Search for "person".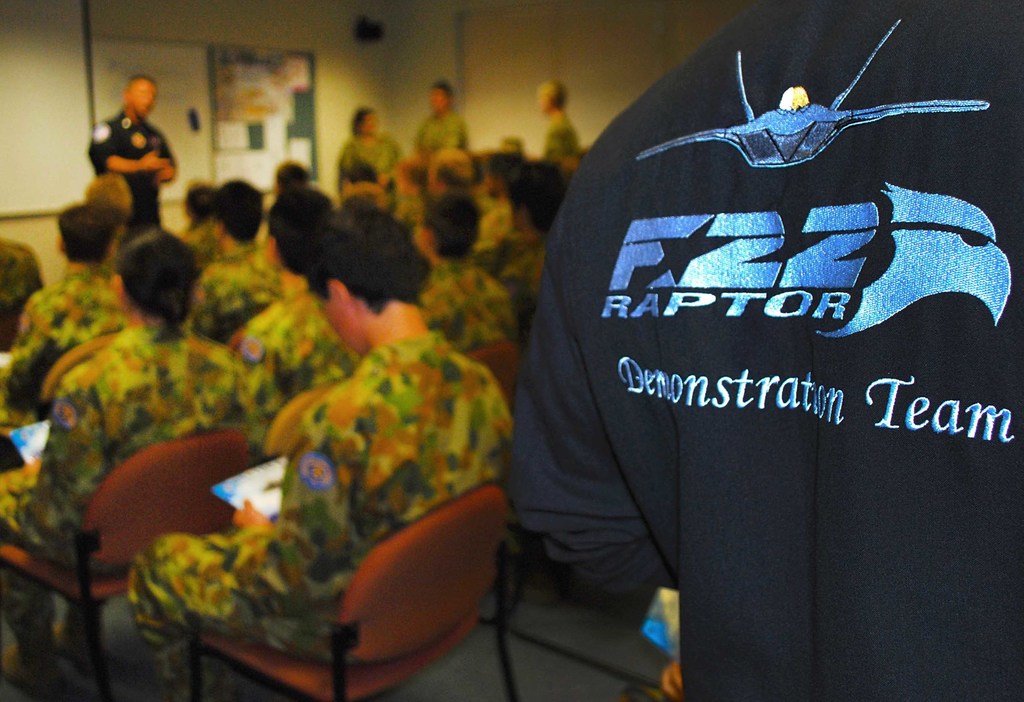
Found at bbox=(82, 70, 182, 238).
